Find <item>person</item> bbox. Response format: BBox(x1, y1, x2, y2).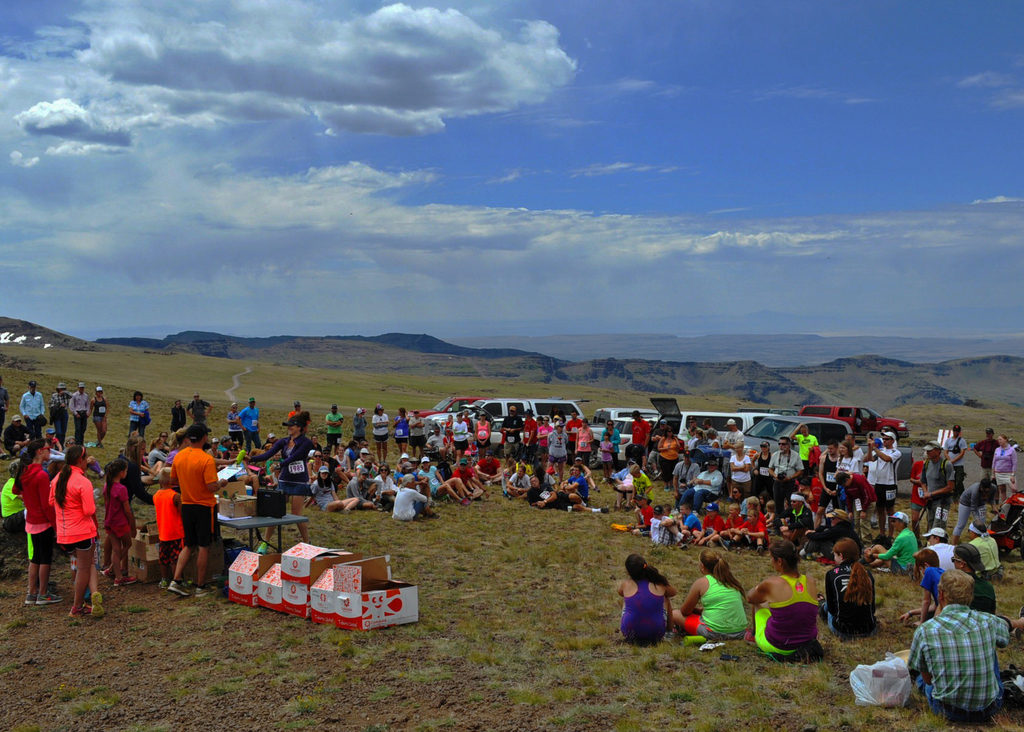
BBox(925, 439, 953, 531).
